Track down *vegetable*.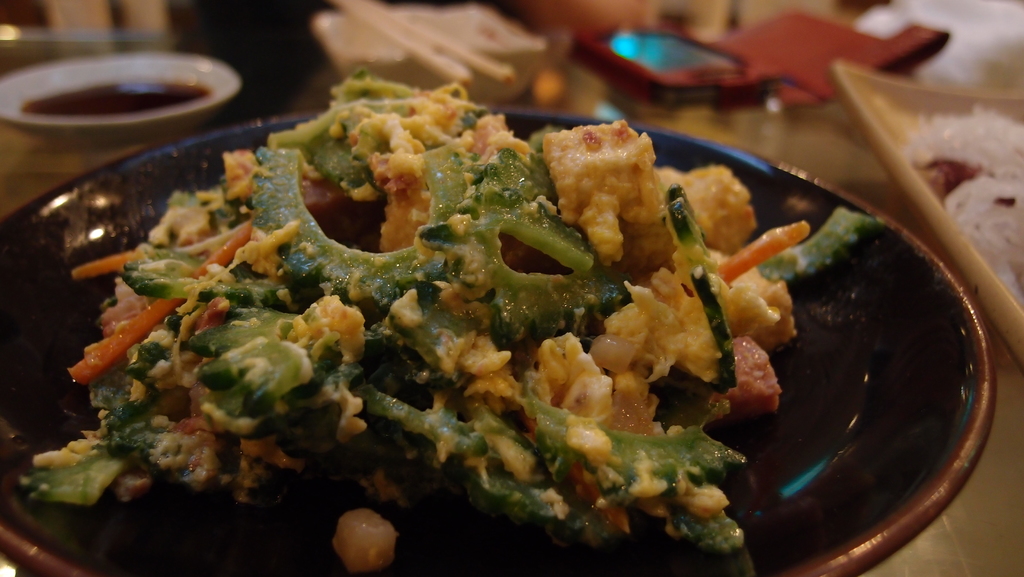
Tracked to box=[15, 68, 880, 576].
